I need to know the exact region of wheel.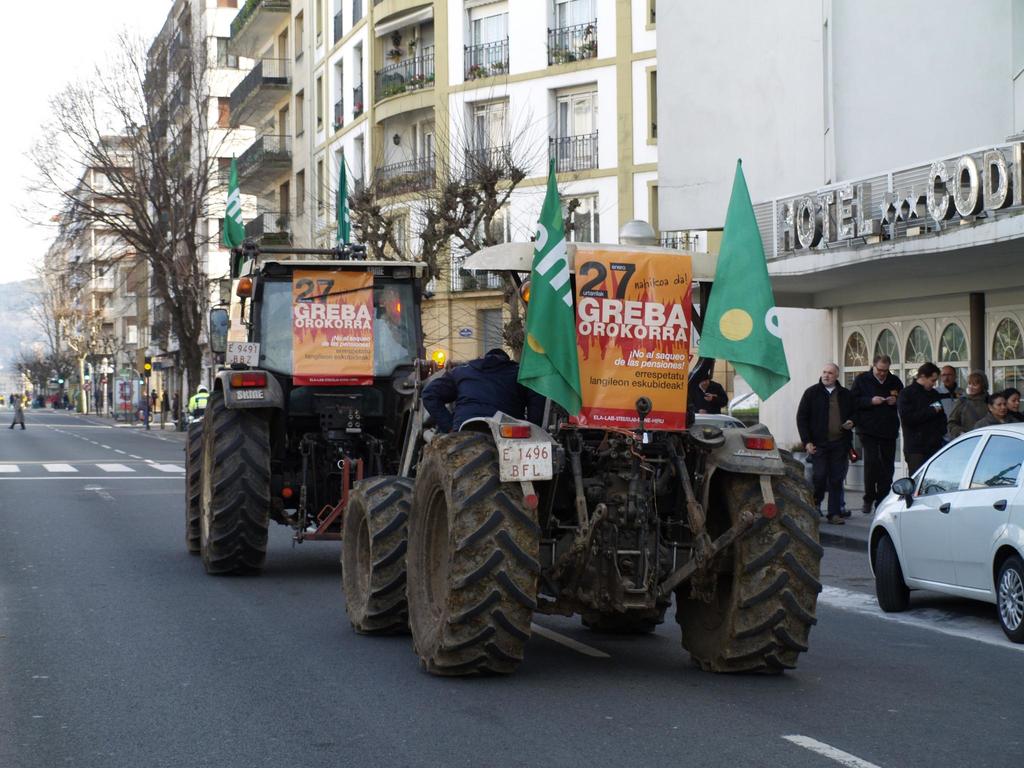
Region: <region>877, 527, 913, 607</region>.
